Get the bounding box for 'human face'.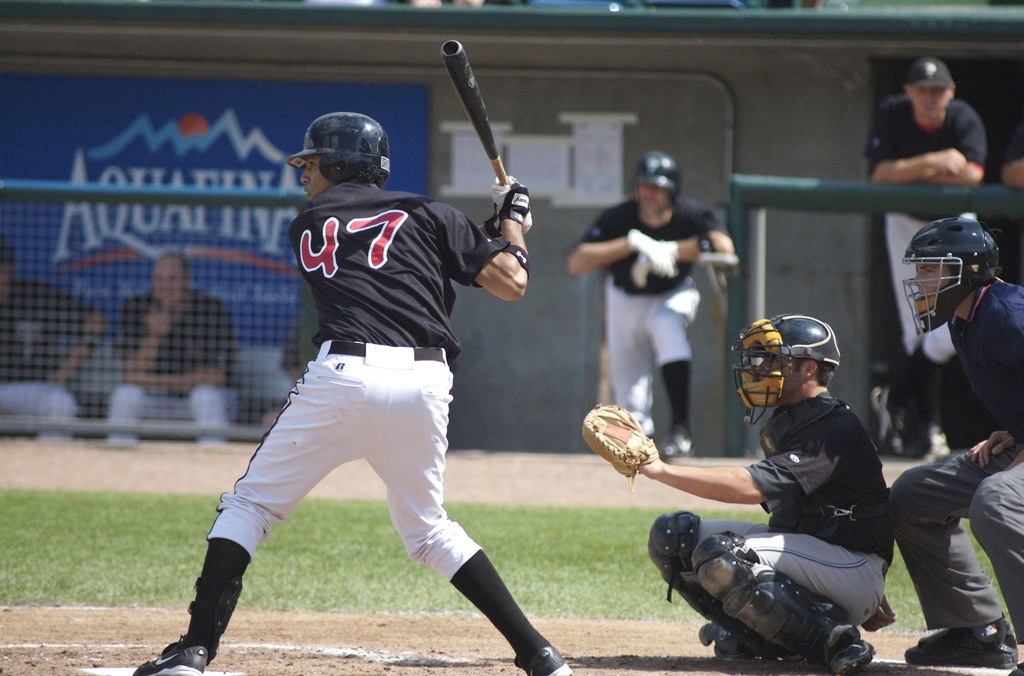
[x1=296, y1=154, x2=328, y2=200].
